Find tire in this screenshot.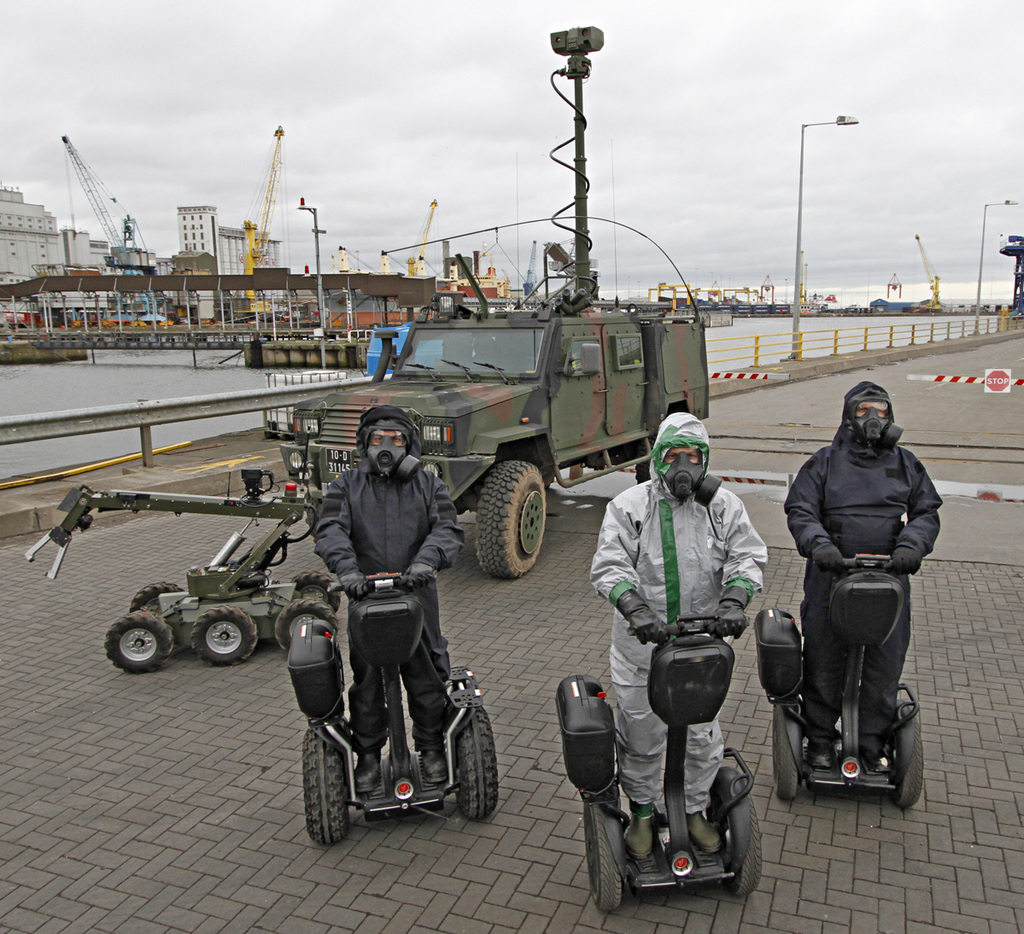
The bounding box for tire is box(774, 700, 801, 800).
